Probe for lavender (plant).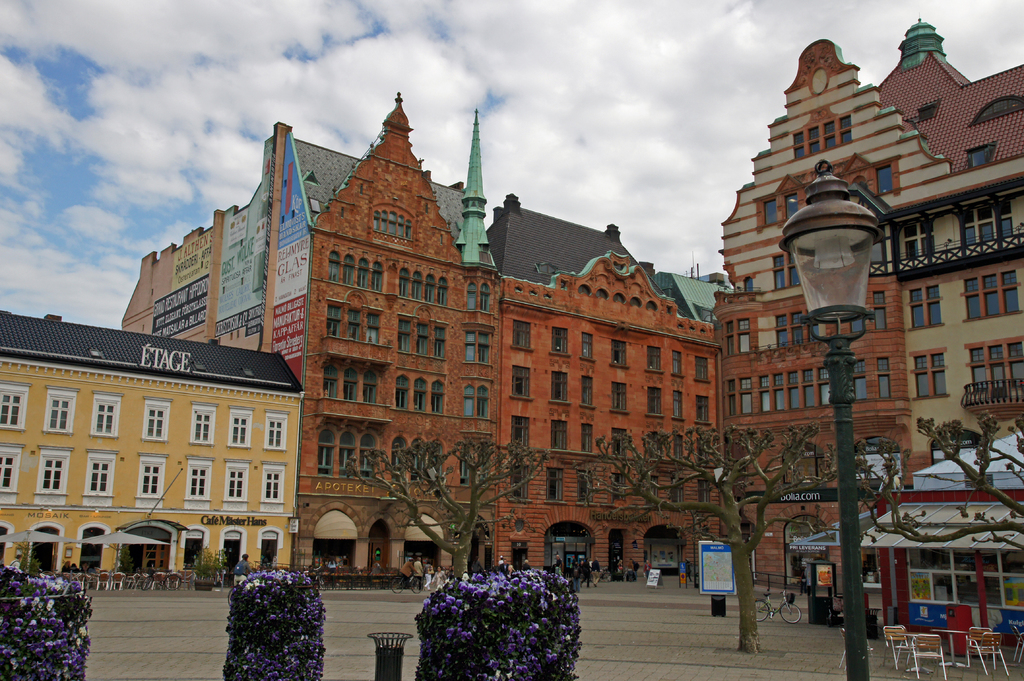
Probe result: Rect(0, 570, 98, 680).
